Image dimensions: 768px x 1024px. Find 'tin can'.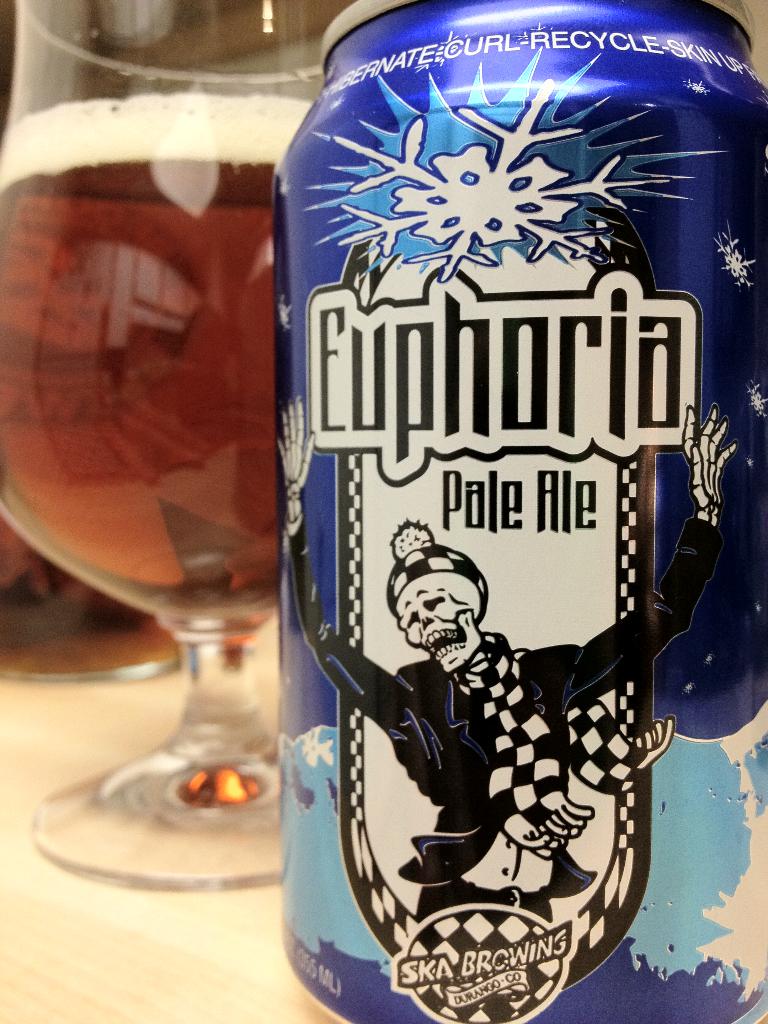
bbox=(268, 0, 767, 1023).
